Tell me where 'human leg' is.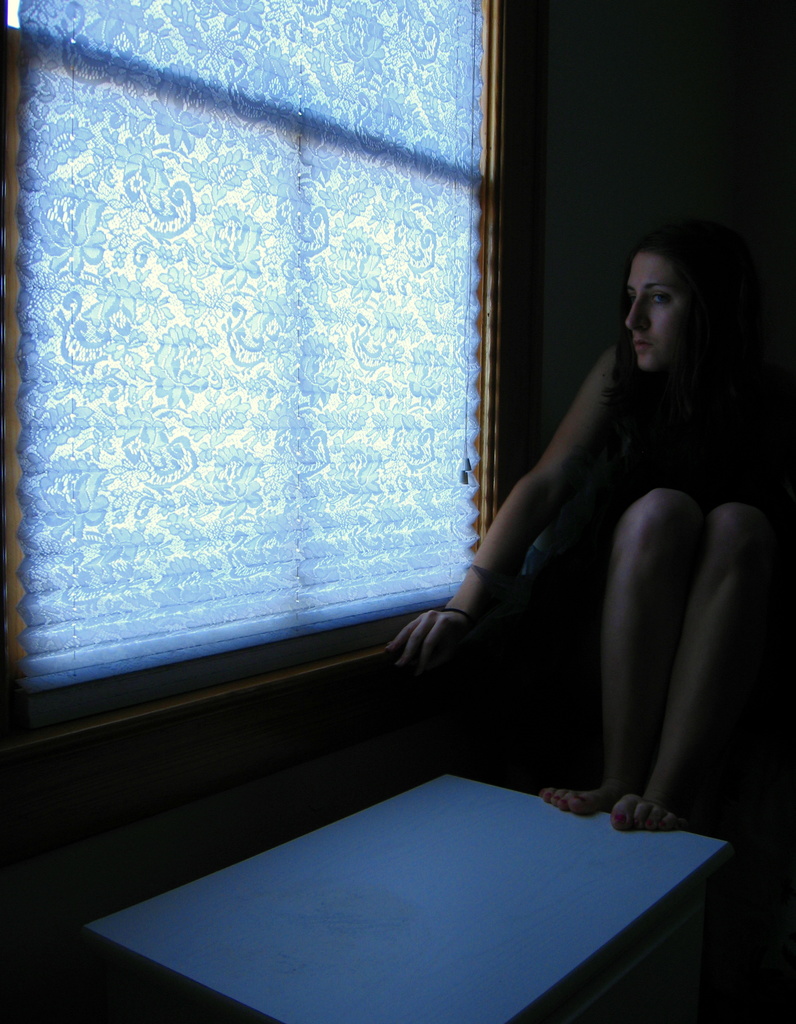
'human leg' is at {"left": 542, "top": 482, "right": 704, "bottom": 806}.
